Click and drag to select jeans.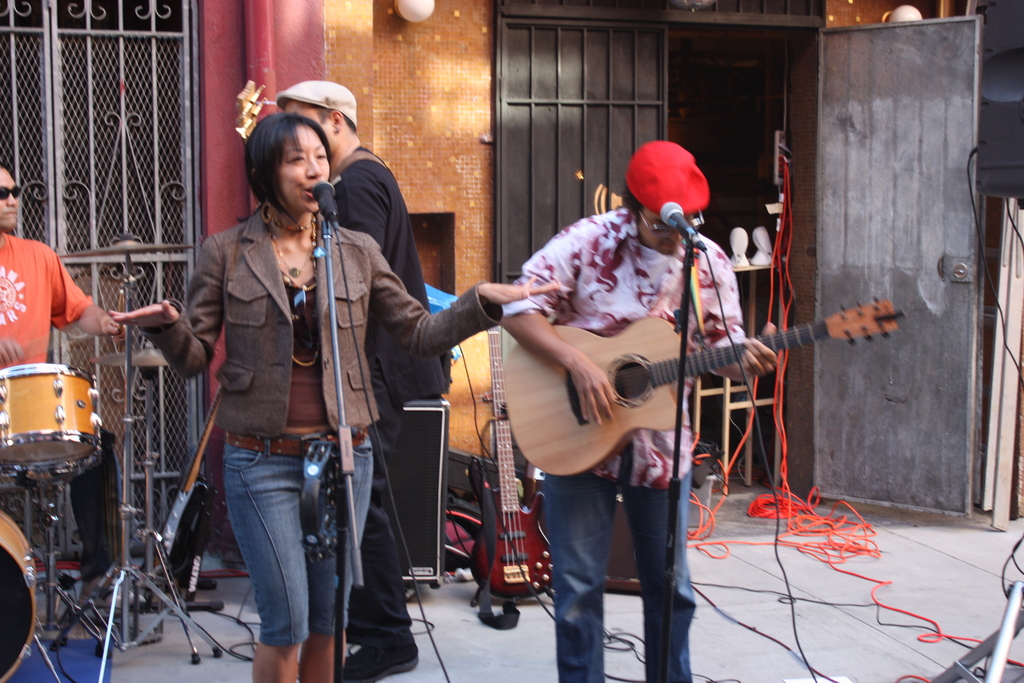
Selection: {"left": 545, "top": 465, "right": 695, "bottom": 682}.
